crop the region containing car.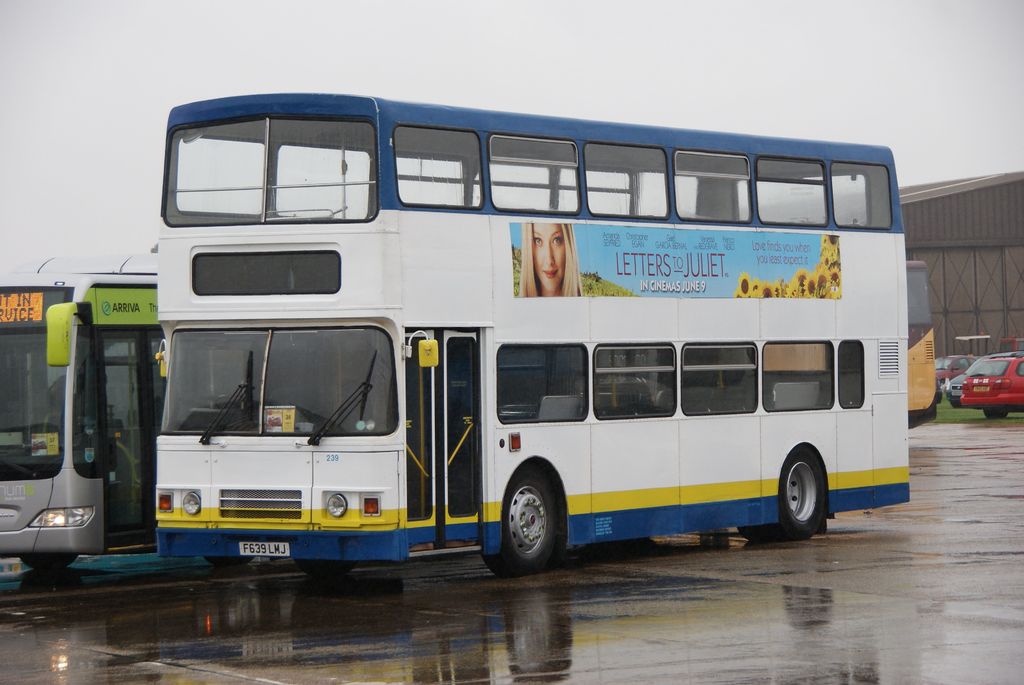
Crop region: 960/352/1023/417.
